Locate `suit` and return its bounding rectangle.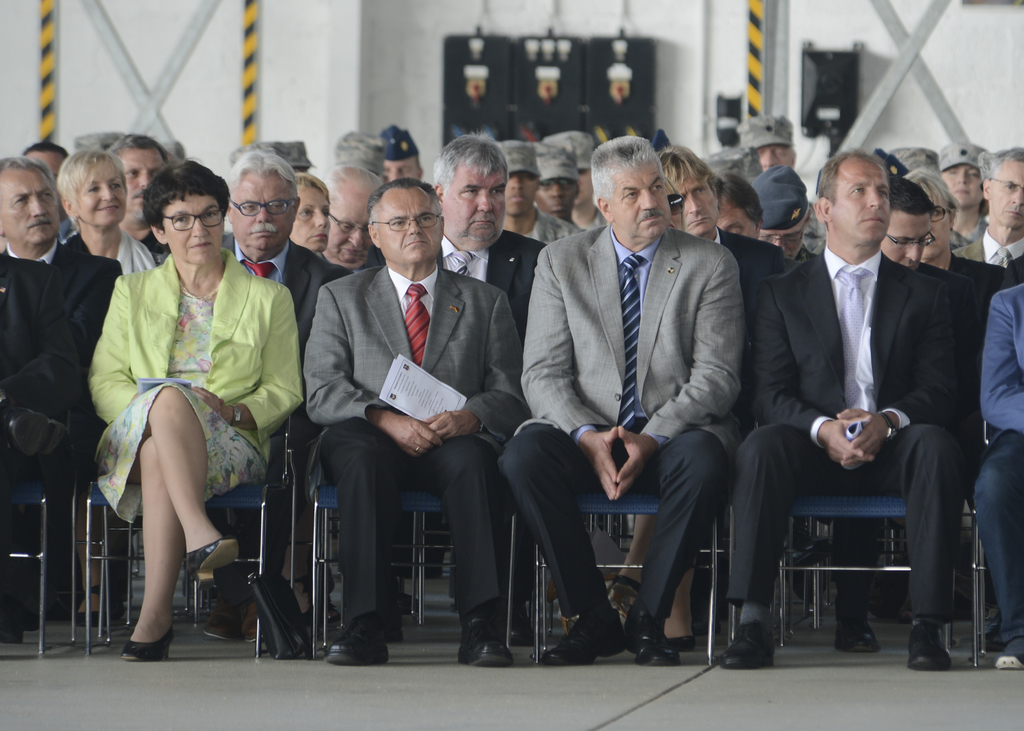
x1=505, y1=133, x2=766, y2=676.
